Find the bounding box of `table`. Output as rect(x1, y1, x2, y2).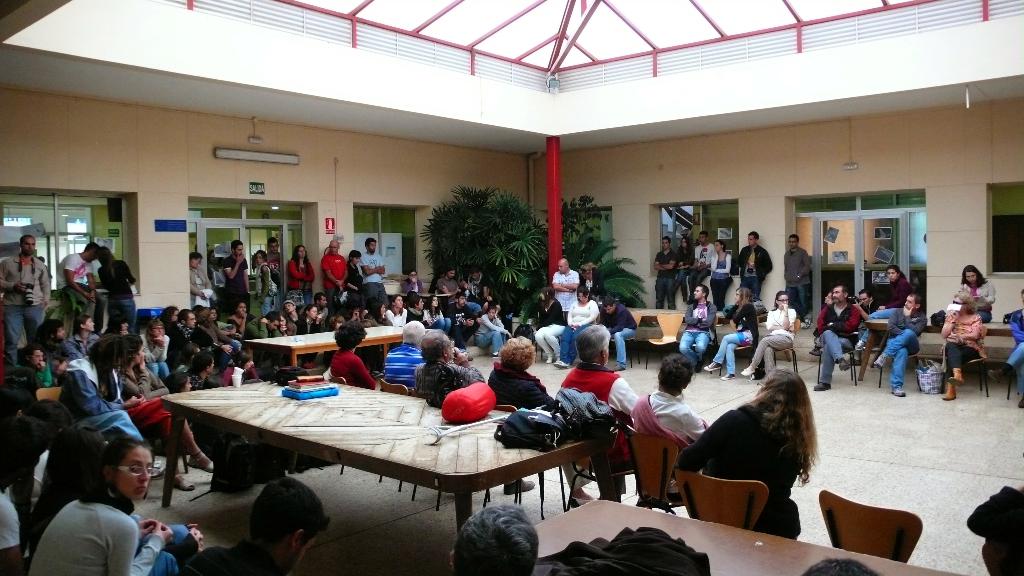
rect(244, 317, 402, 385).
